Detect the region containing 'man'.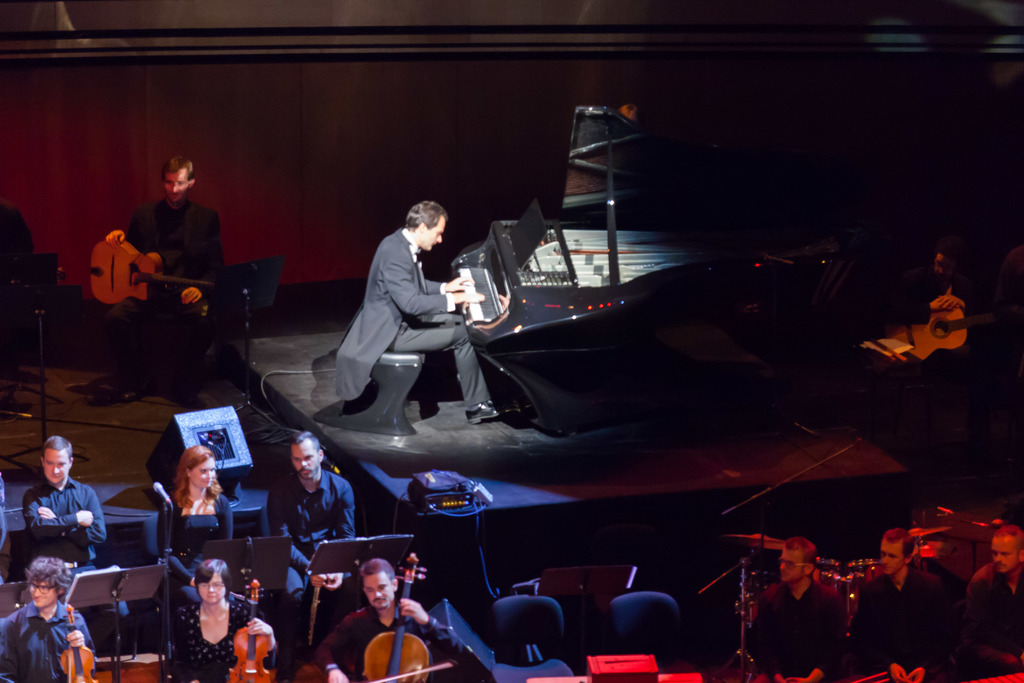
pyautogui.locateOnScreen(845, 525, 956, 682).
